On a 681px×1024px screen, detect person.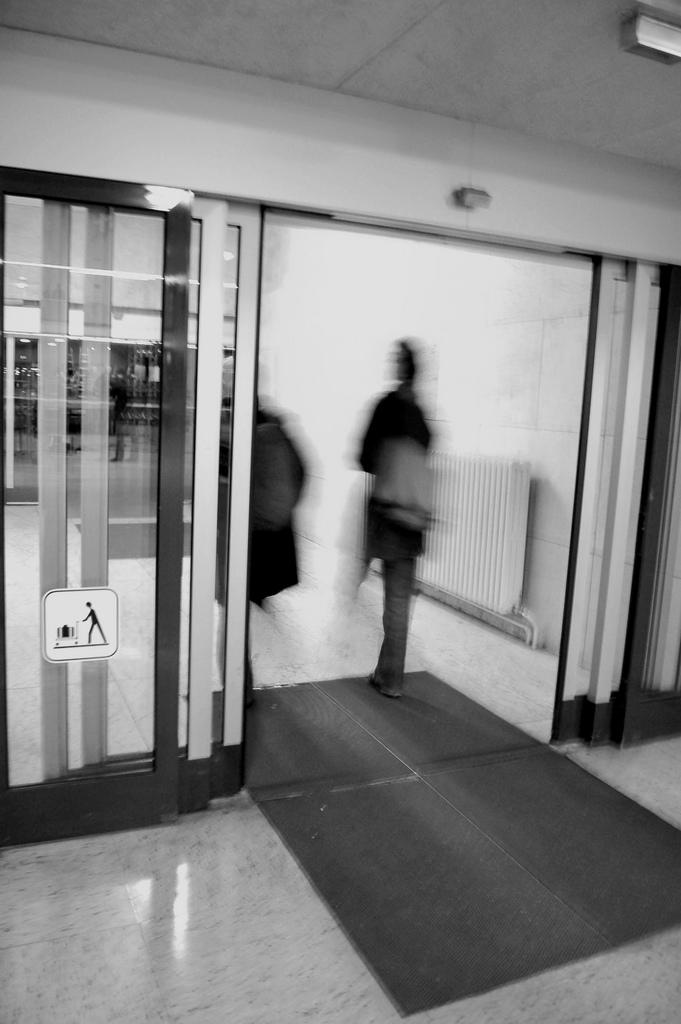
bbox(347, 321, 453, 726).
